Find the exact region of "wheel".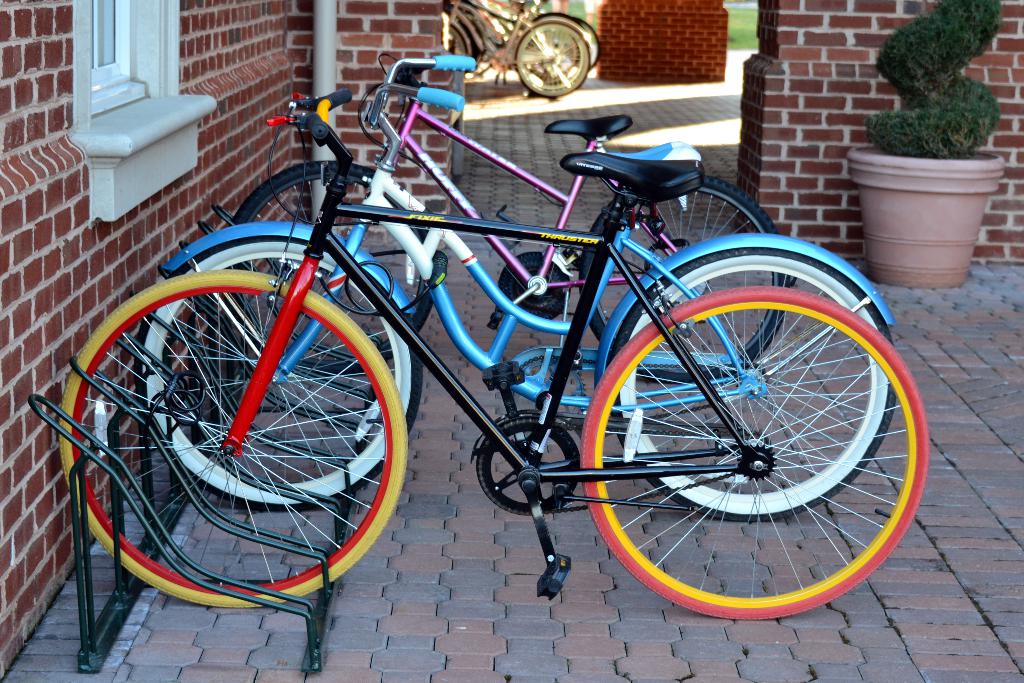
Exact region: (left=135, top=239, right=422, bottom=508).
